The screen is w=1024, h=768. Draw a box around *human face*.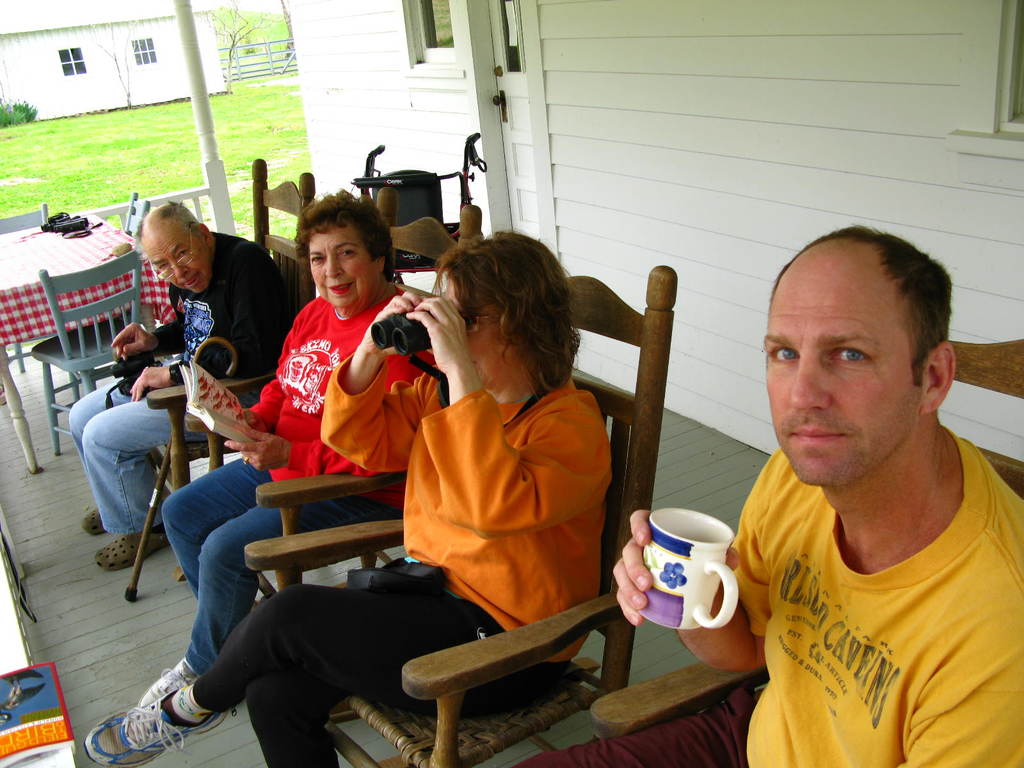
select_region(140, 223, 210, 291).
